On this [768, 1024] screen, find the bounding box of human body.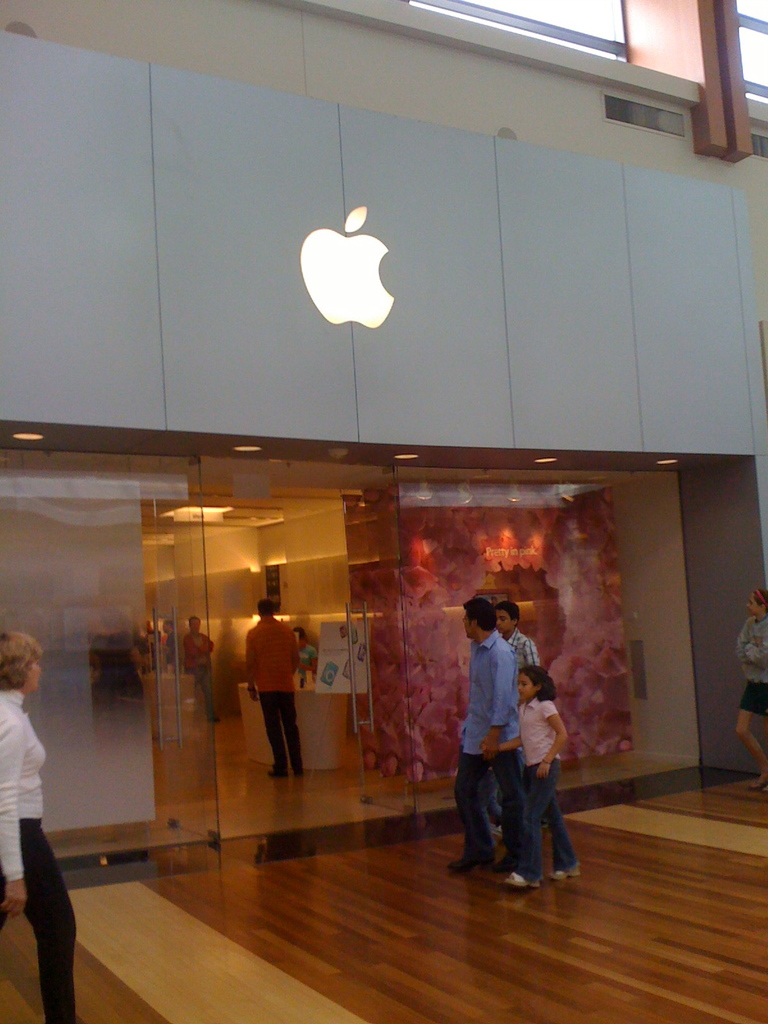
Bounding box: bbox(723, 616, 767, 791).
